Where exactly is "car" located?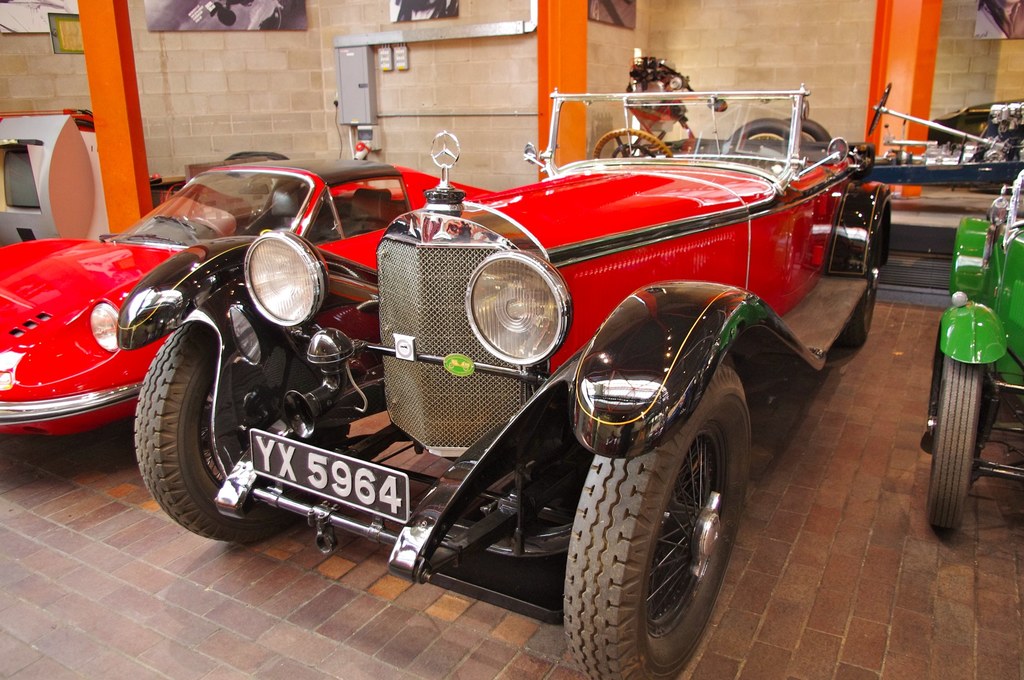
Its bounding box is box(0, 156, 491, 467).
